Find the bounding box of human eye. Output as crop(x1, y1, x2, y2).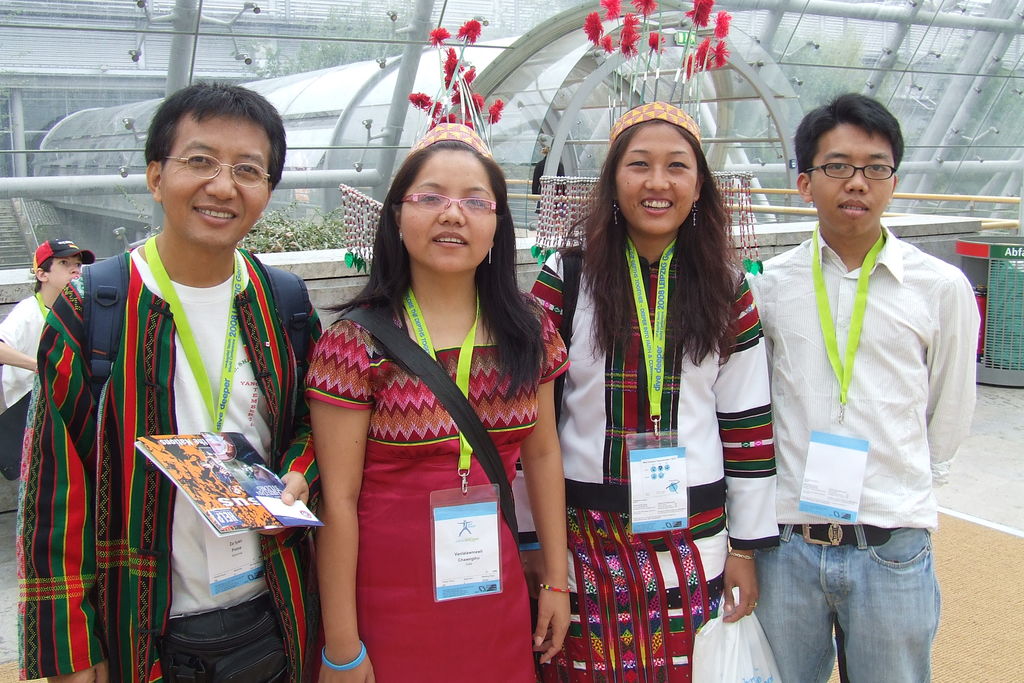
crop(668, 154, 692, 173).
